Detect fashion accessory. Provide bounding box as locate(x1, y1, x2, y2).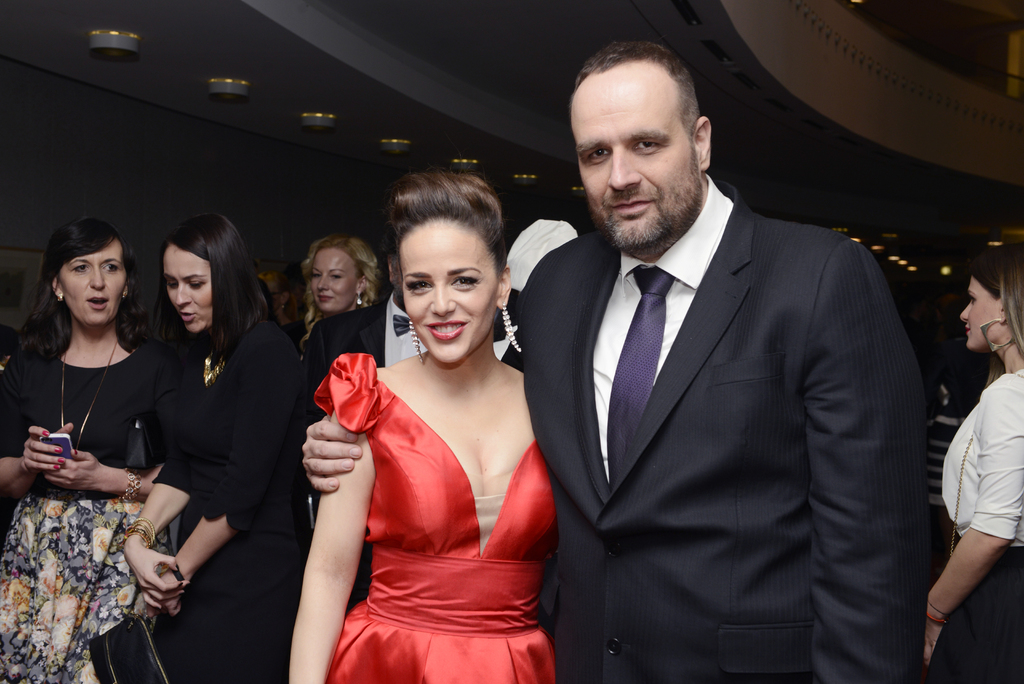
locate(119, 289, 129, 301).
